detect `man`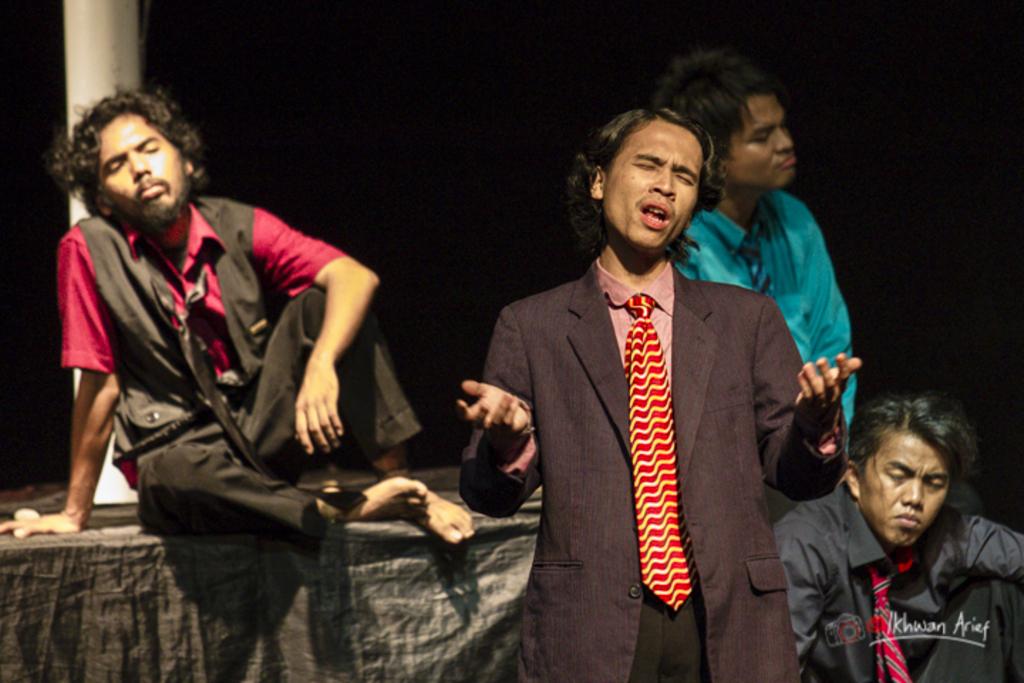
detection(448, 102, 843, 659)
